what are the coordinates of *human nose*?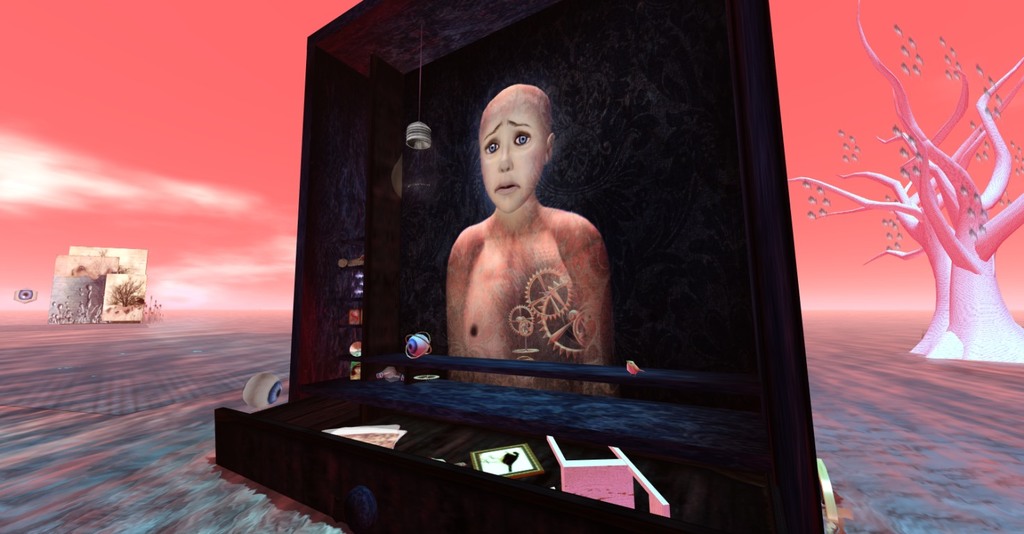
{"left": 499, "top": 145, "right": 513, "bottom": 172}.
